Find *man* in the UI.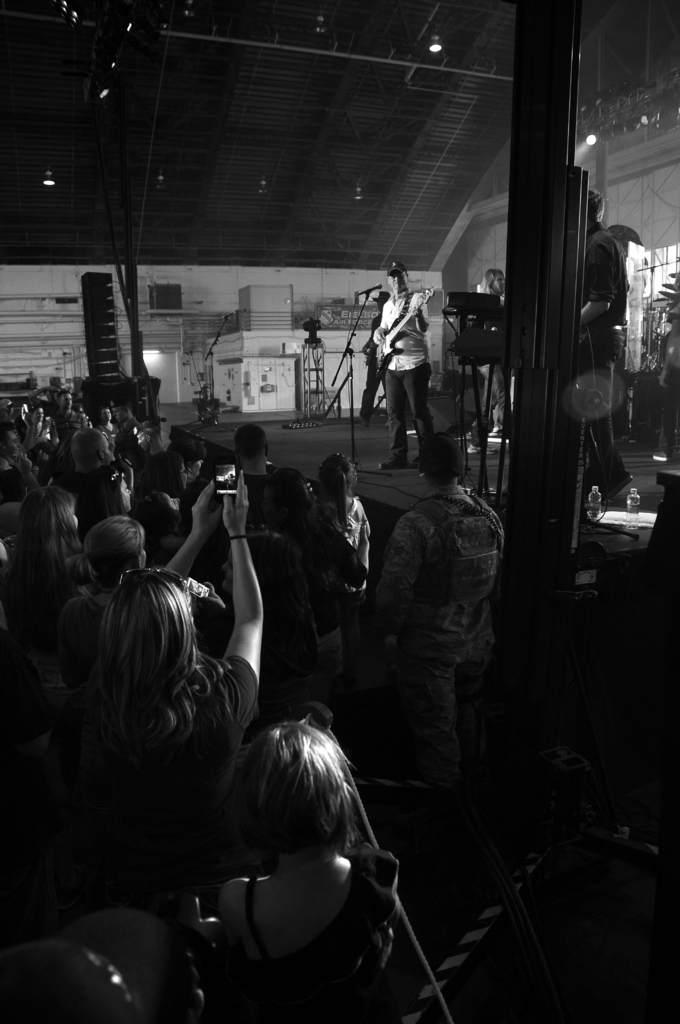
UI element at locate(371, 263, 434, 469).
